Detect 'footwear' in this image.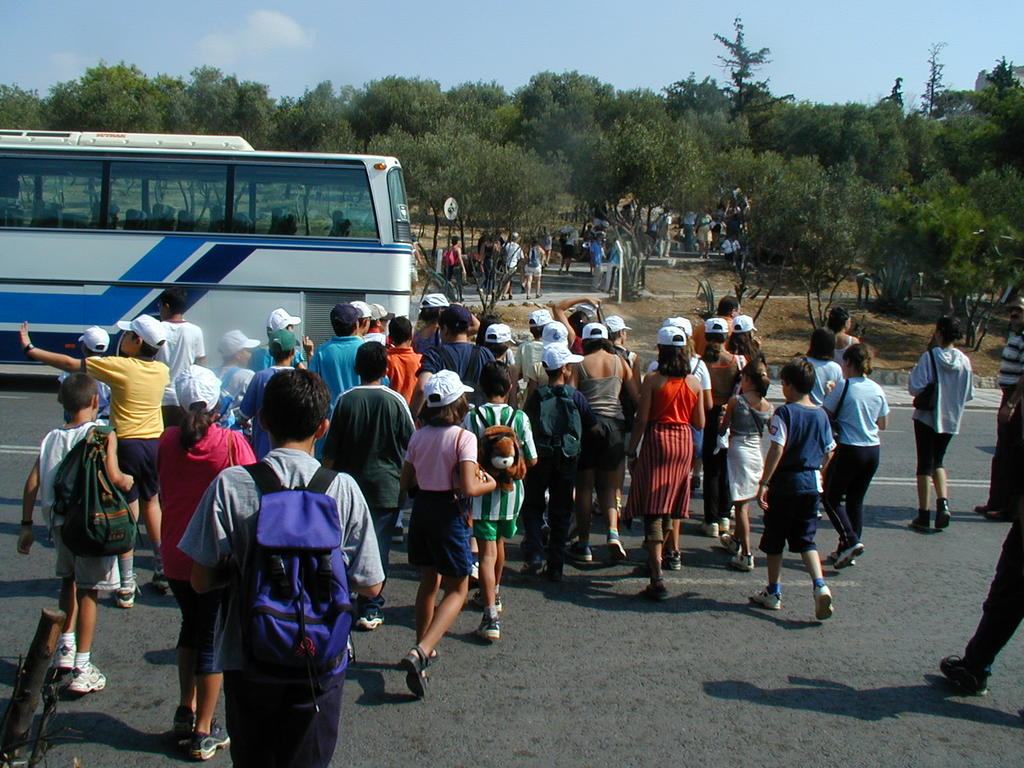
Detection: 459,297,468,301.
